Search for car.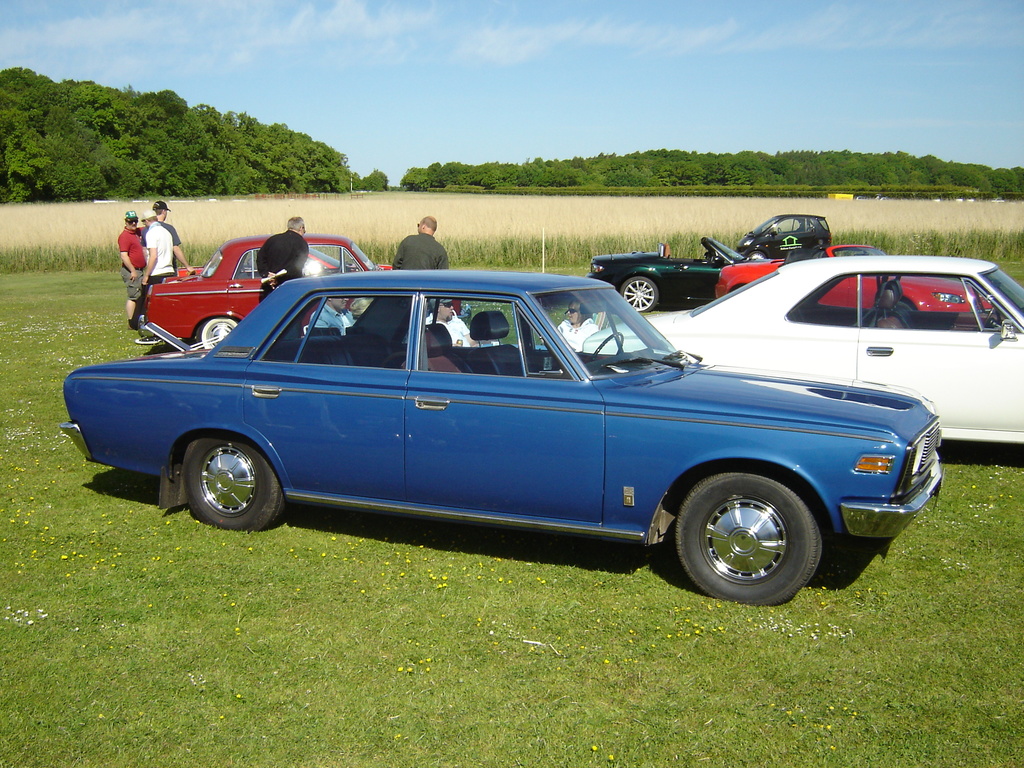
Found at Rect(140, 232, 381, 352).
